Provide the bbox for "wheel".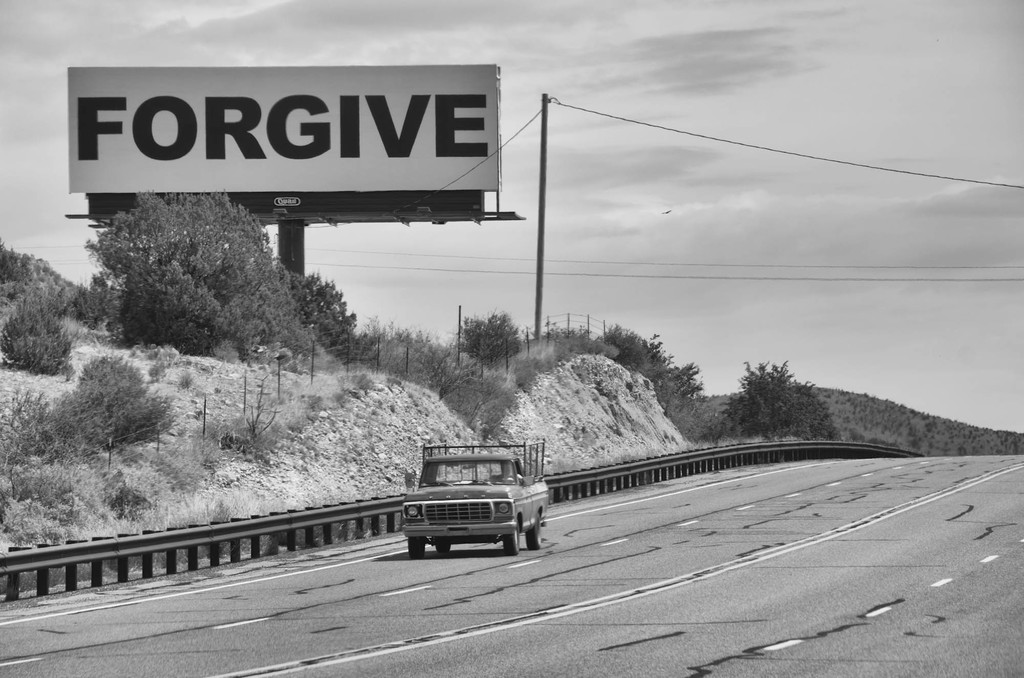
(left=436, top=542, right=456, bottom=557).
